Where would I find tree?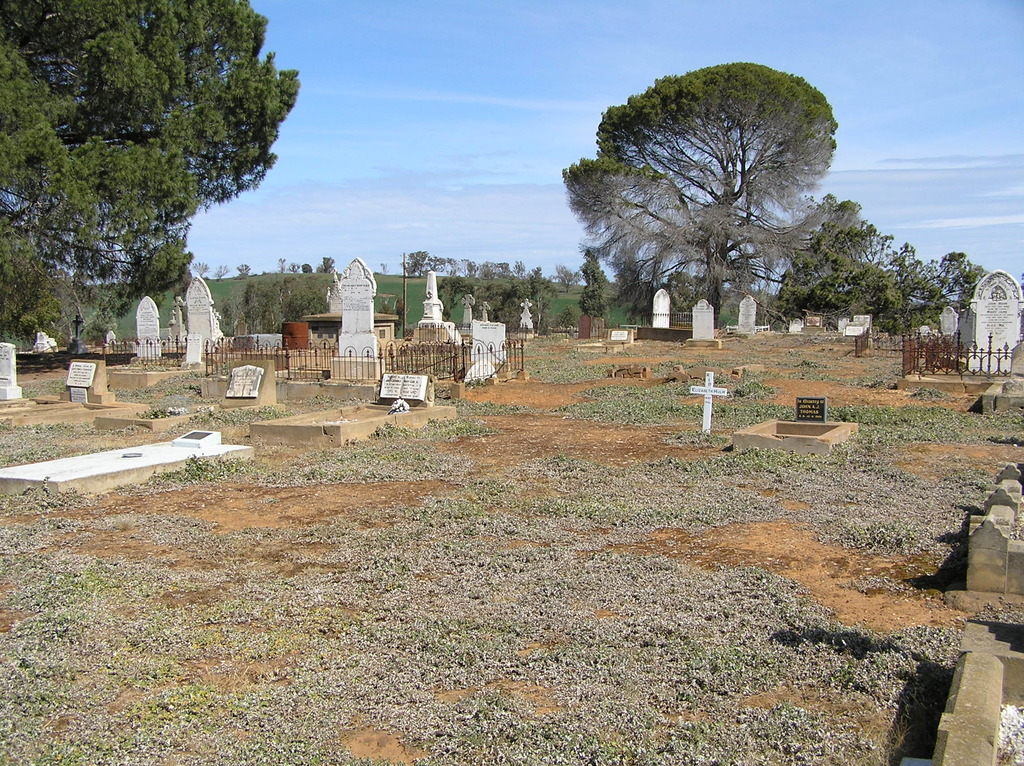
At locate(0, 0, 301, 347).
